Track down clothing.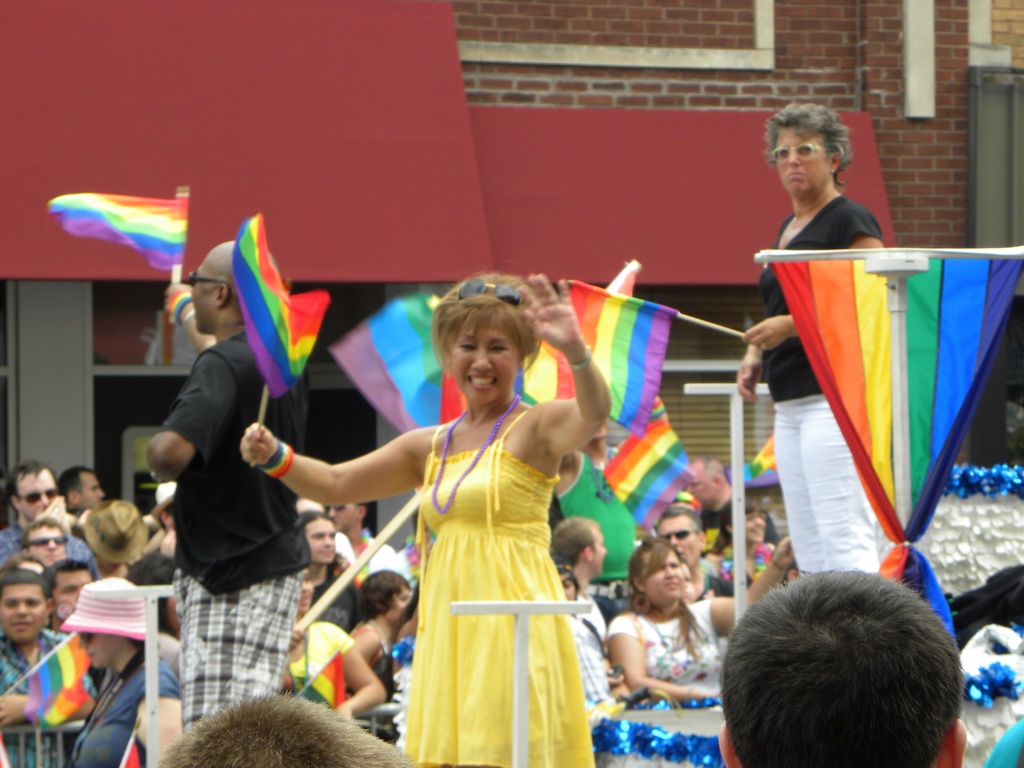
Tracked to Rect(610, 600, 718, 704).
